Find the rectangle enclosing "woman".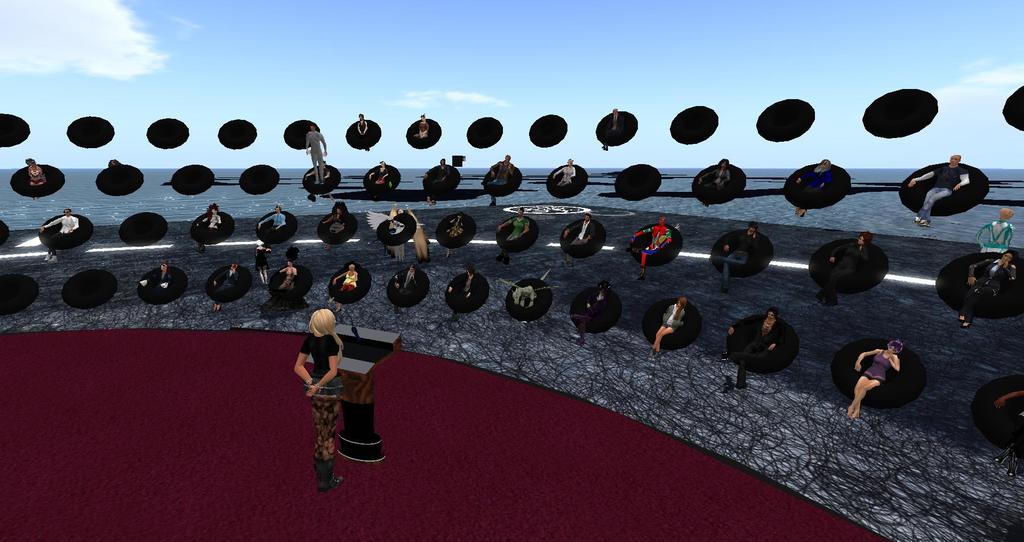
bbox(652, 298, 686, 354).
